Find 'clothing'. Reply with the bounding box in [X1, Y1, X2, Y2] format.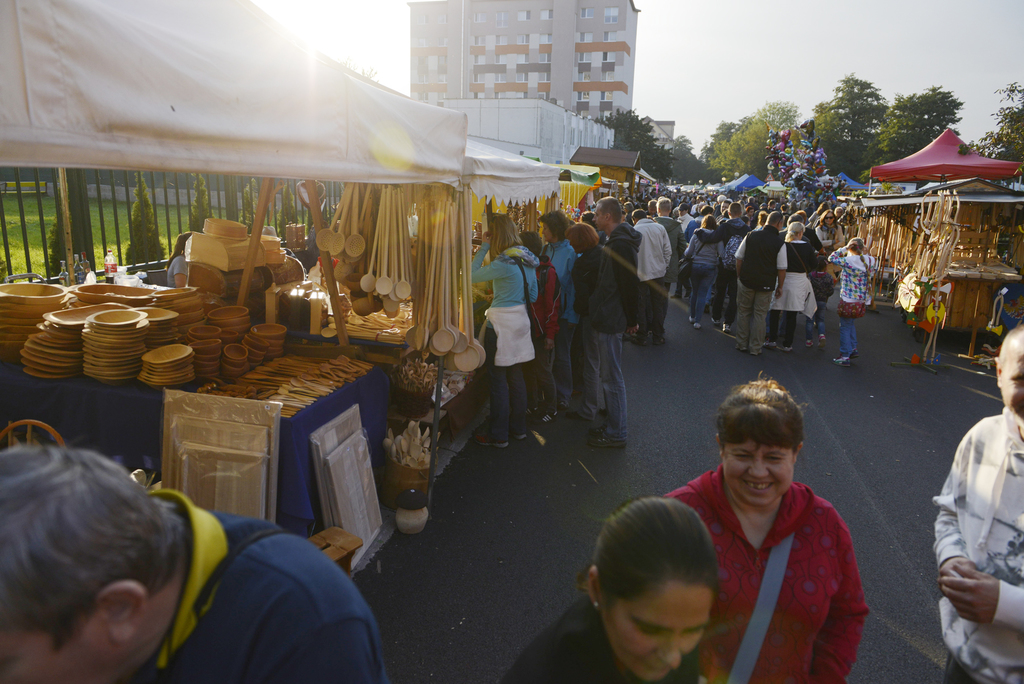
[534, 257, 559, 419].
